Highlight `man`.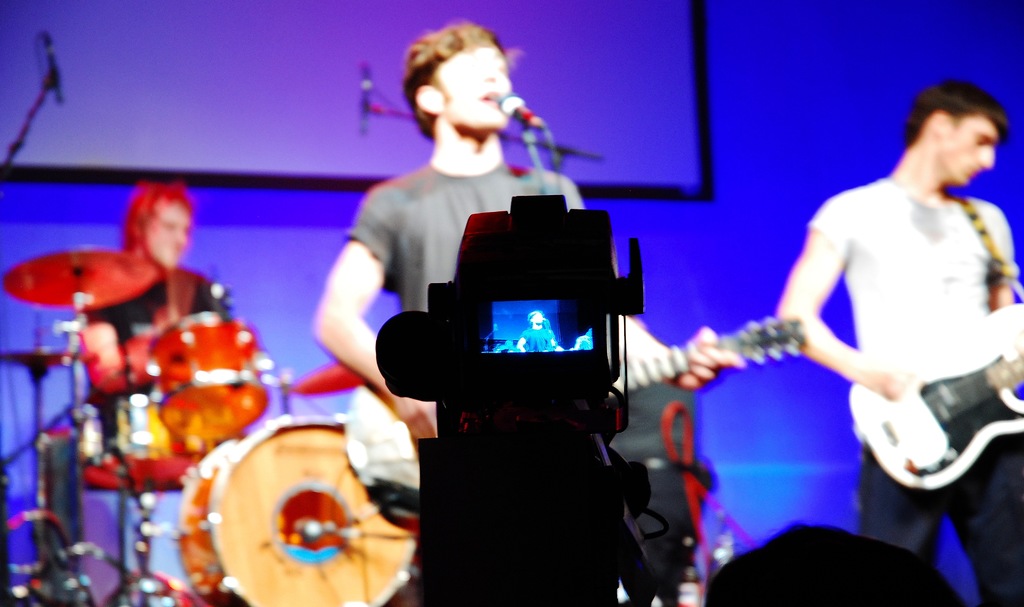
Highlighted region: [302, 10, 744, 606].
